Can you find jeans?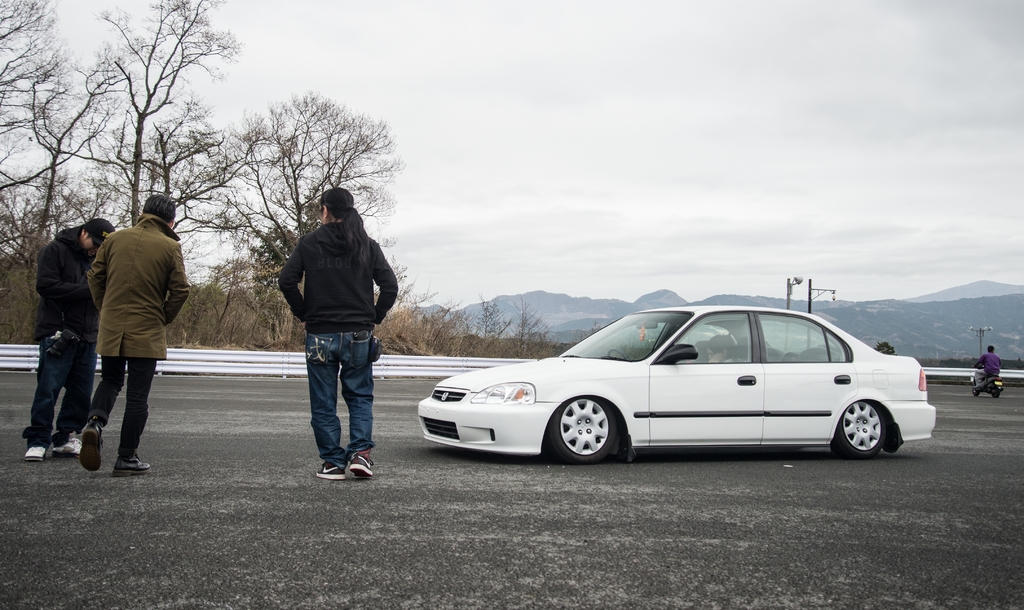
Yes, bounding box: {"x1": 79, "y1": 357, "x2": 158, "y2": 461}.
